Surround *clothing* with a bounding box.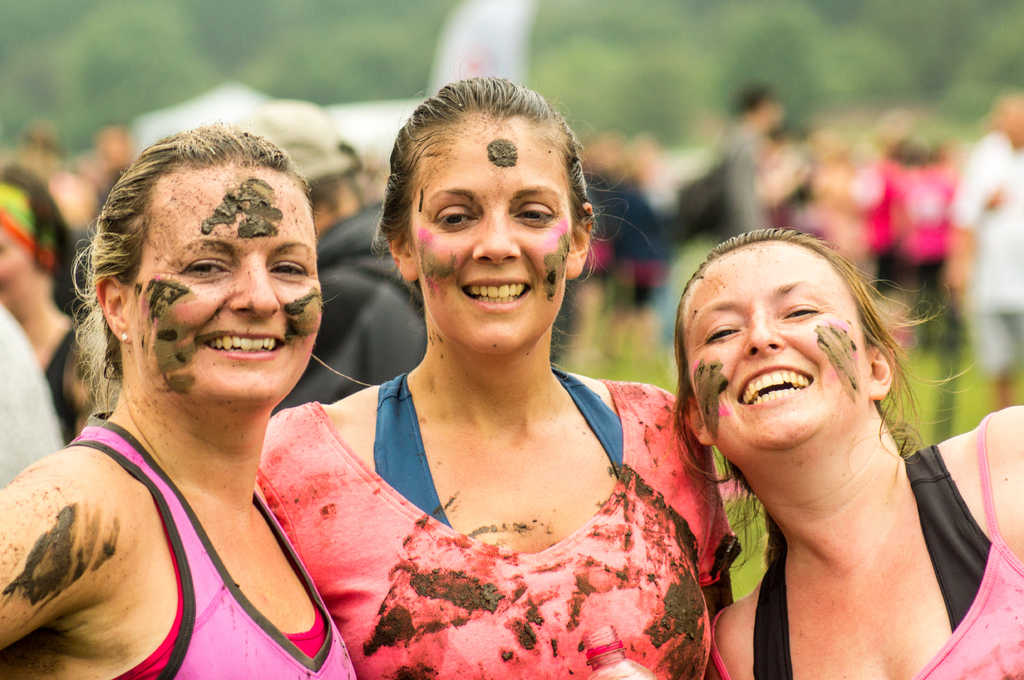
pyautogui.locateOnScreen(271, 391, 732, 679).
